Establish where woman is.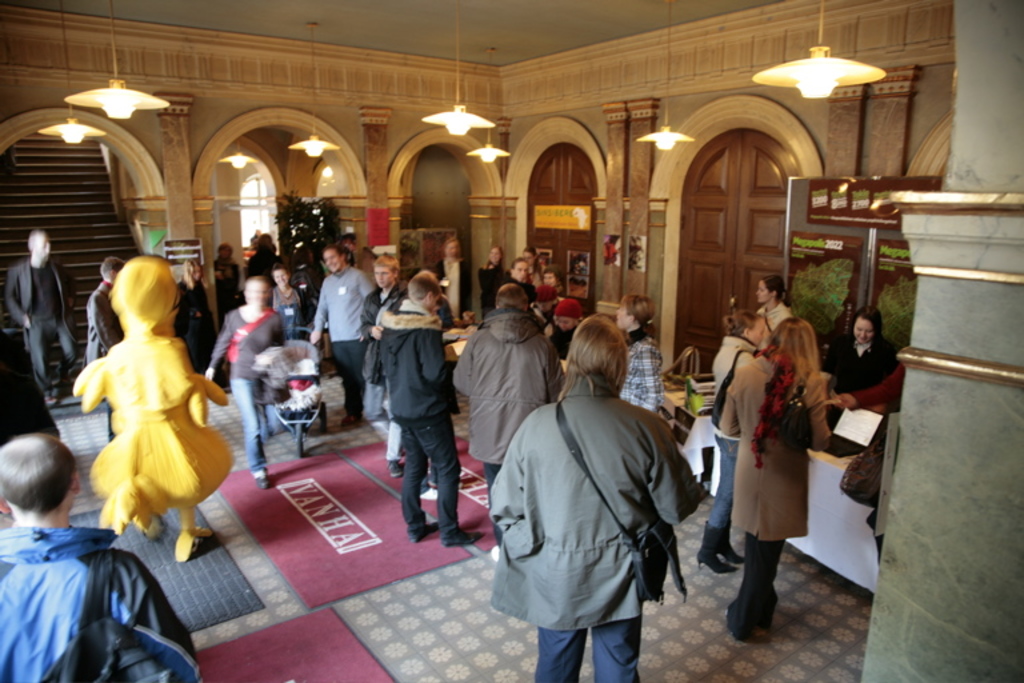
Established at [left=617, top=295, right=665, bottom=415].
